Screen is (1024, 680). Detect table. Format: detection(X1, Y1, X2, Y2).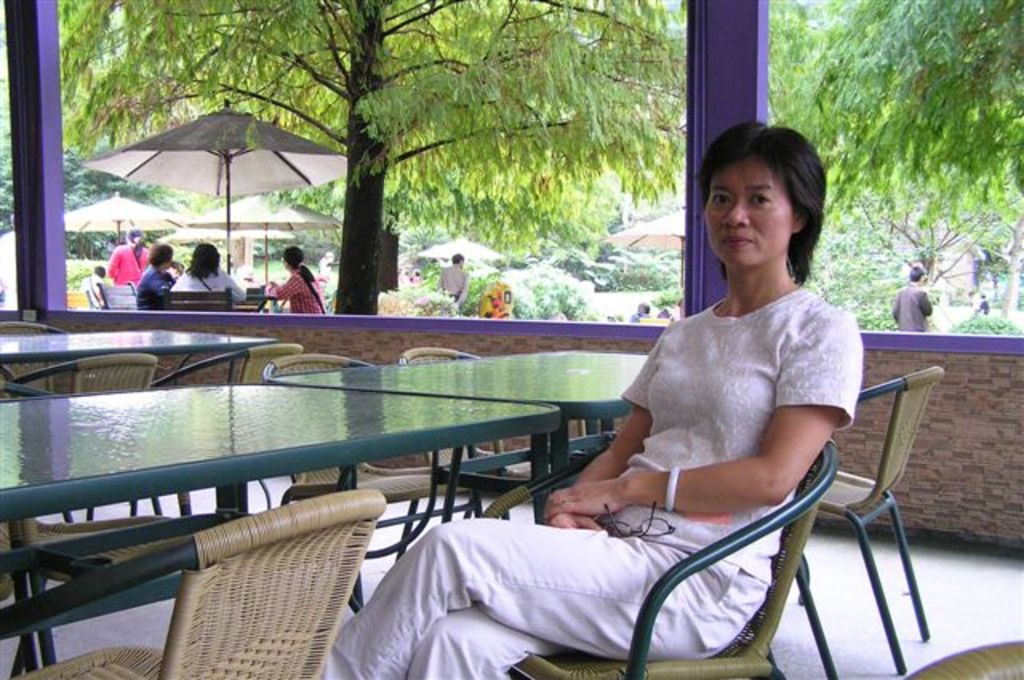
detection(6, 331, 275, 382).
